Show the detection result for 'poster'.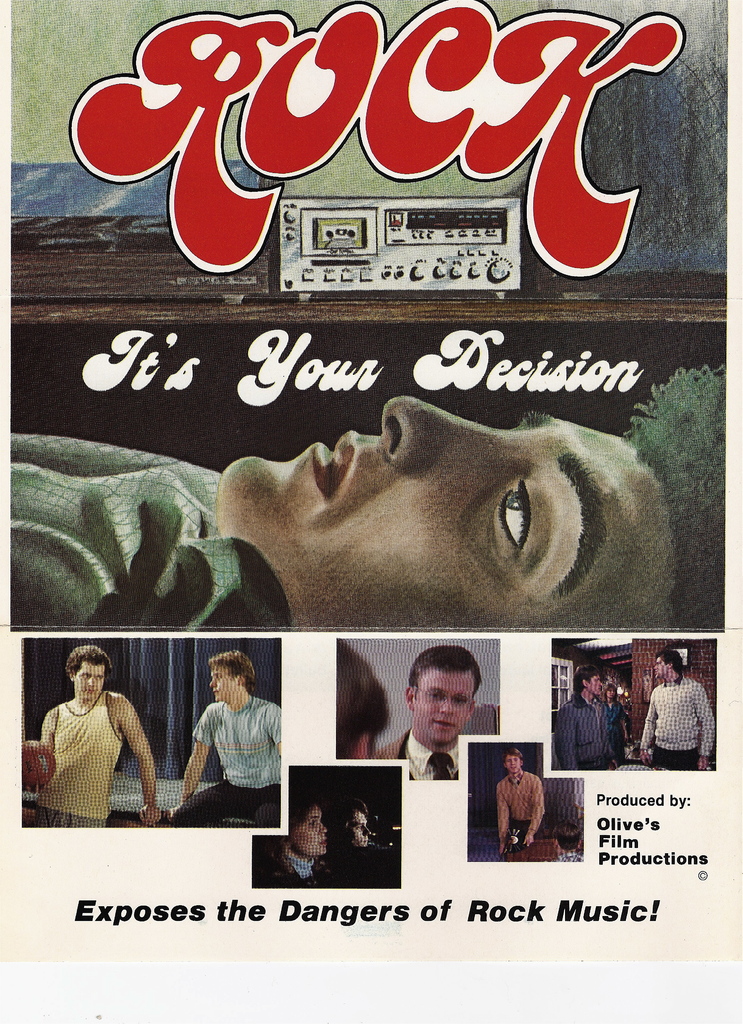
0,0,742,983.
